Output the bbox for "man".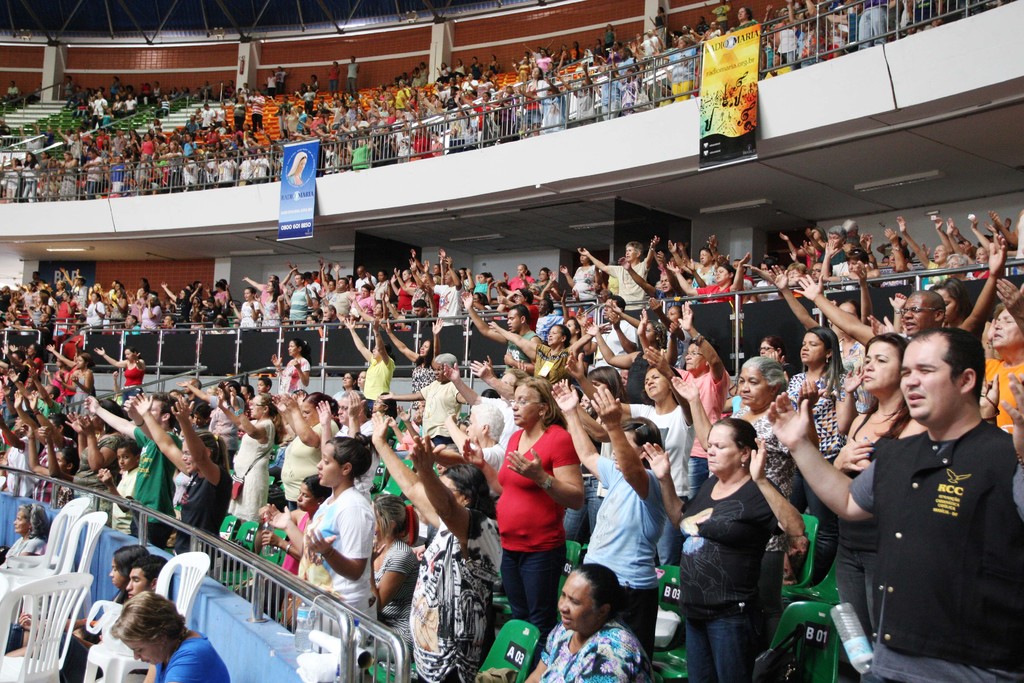
box=[284, 275, 314, 322].
